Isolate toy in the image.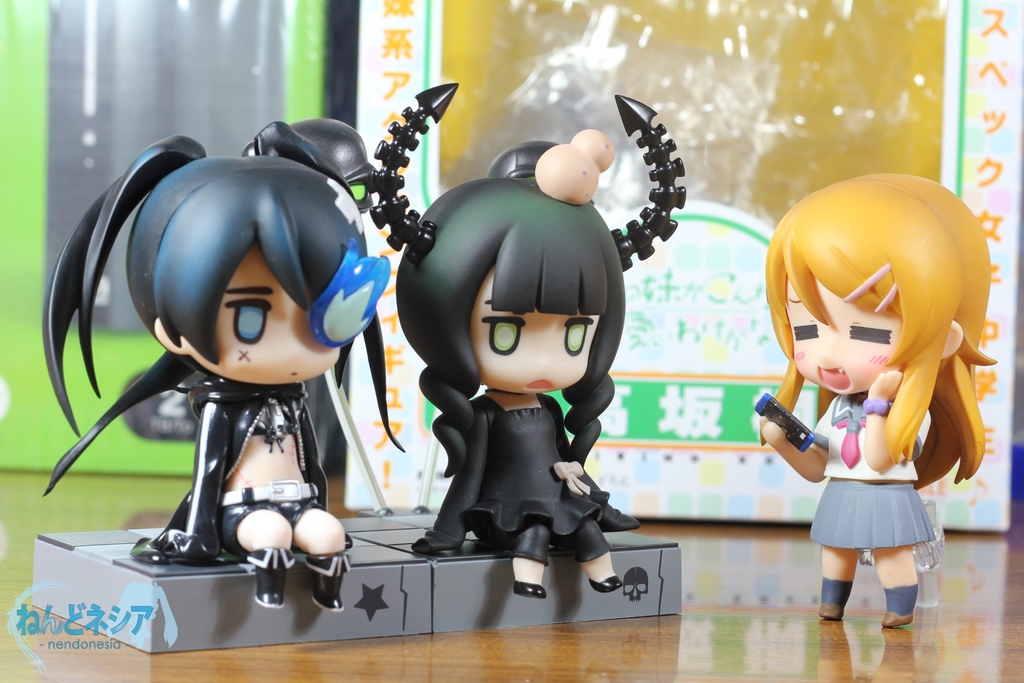
Isolated region: 751:168:997:629.
